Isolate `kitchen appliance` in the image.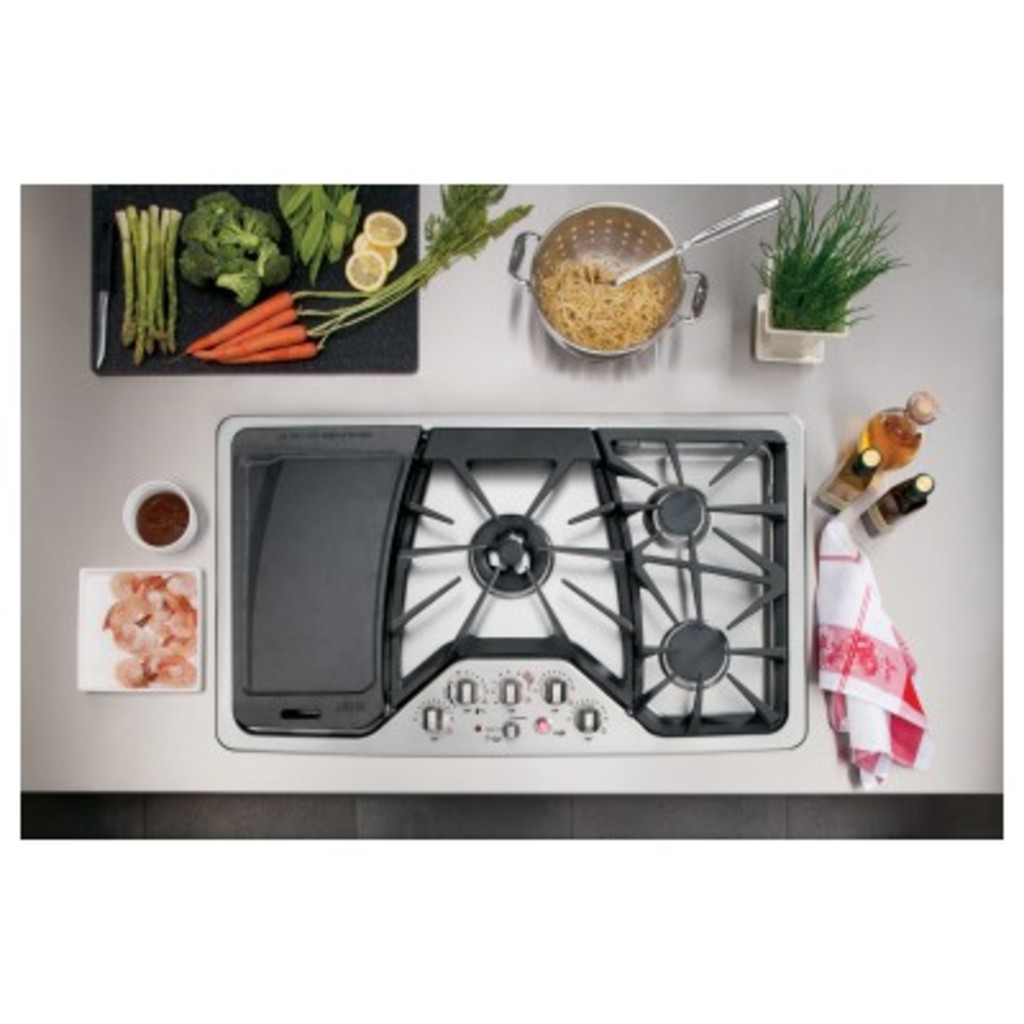
Isolated region: box(614, 195, 783, 289).
